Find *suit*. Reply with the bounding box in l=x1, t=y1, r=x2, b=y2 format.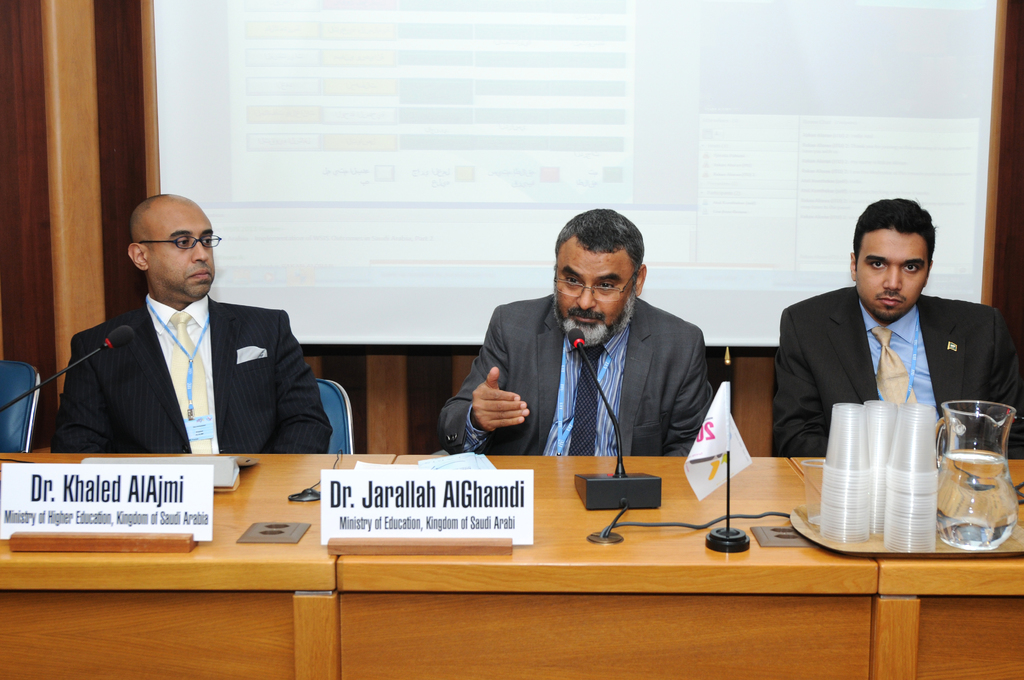
l=55, t=247, r=321, b=464.
